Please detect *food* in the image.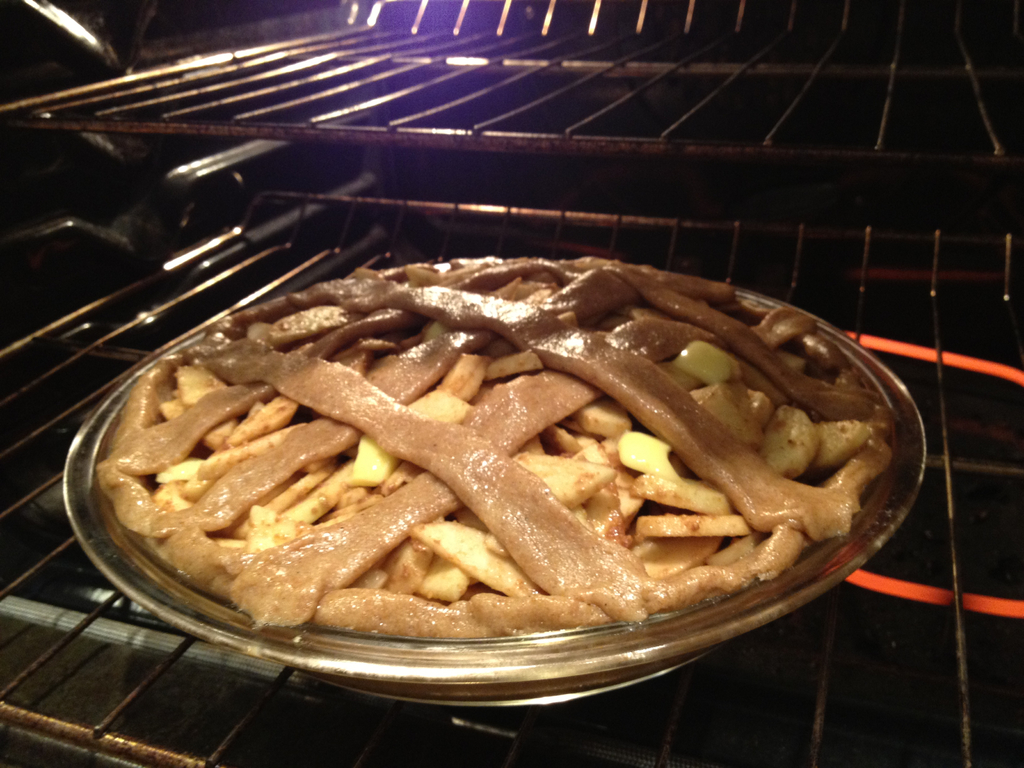
(81,314,883,652).
